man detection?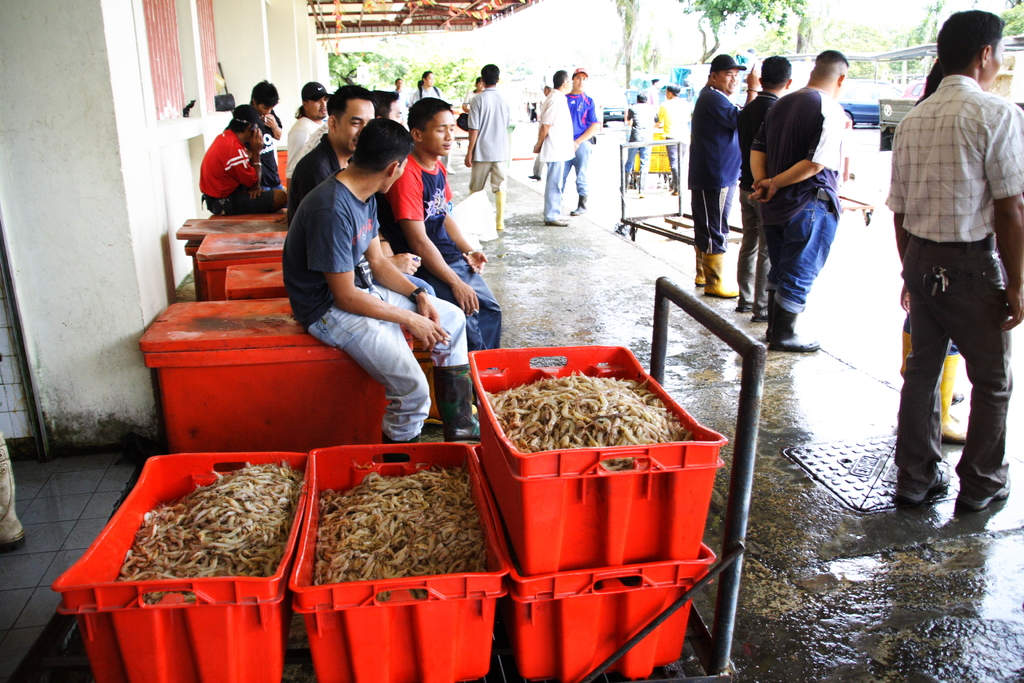
region(653, 85, 689, 194)
